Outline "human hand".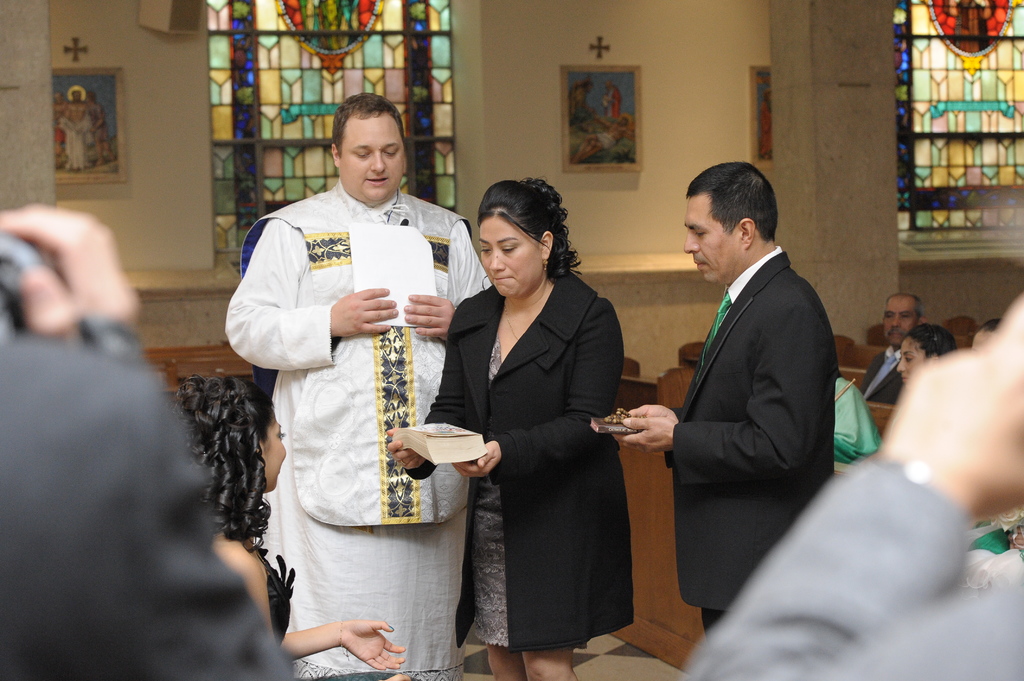
Outline: 383:668:411:680.
